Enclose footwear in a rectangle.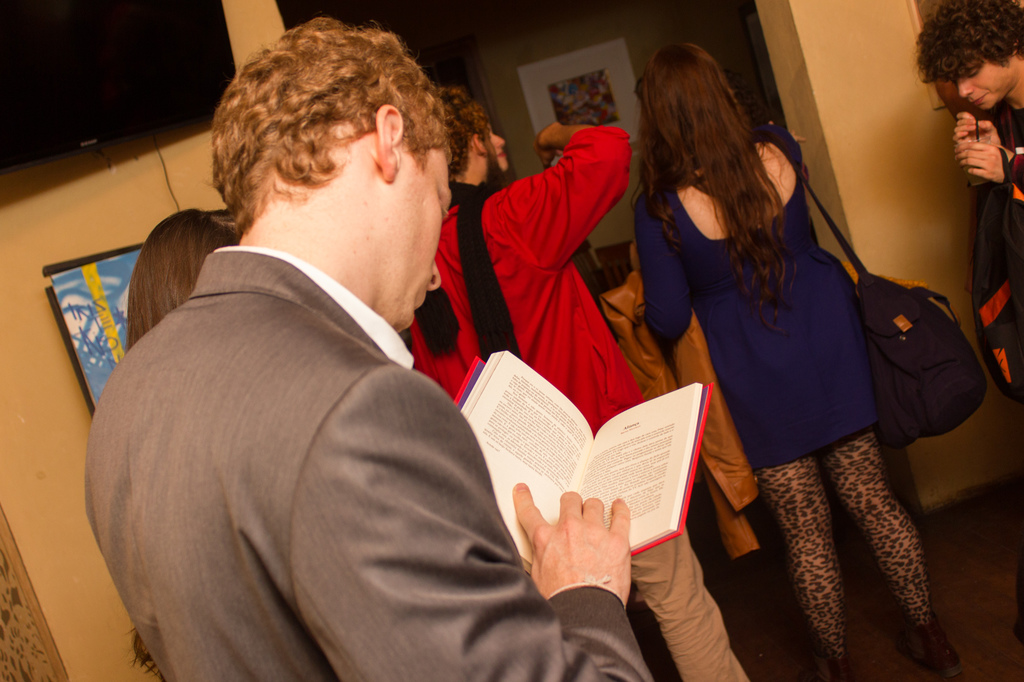
x1=904, y1=610, x2=964, y2=681.
